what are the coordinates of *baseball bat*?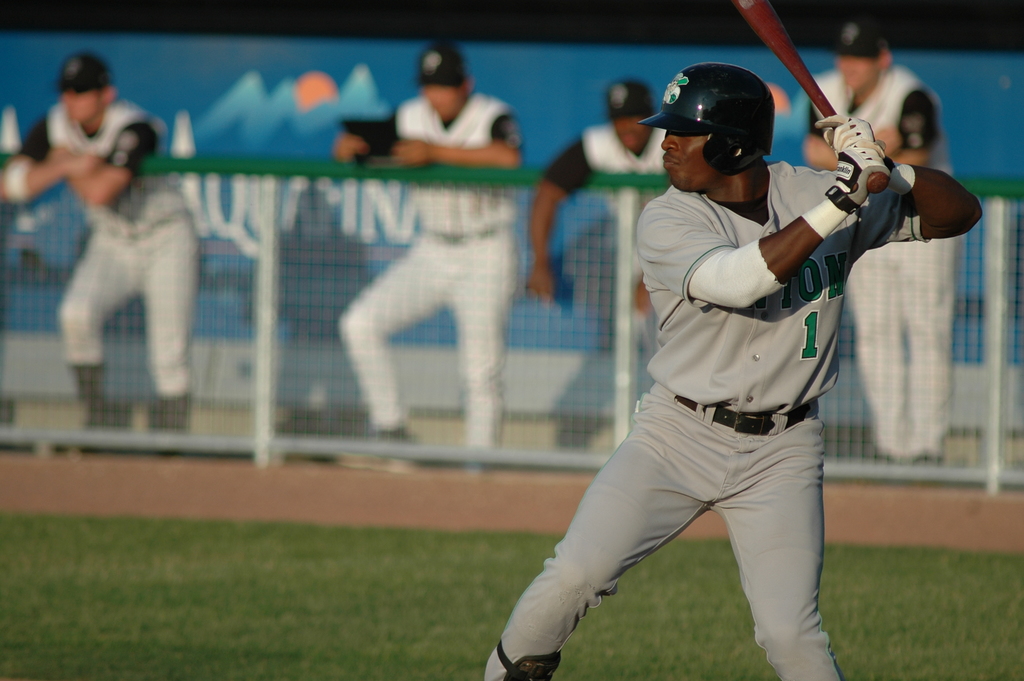
rect(732, 0, 894, 192).
